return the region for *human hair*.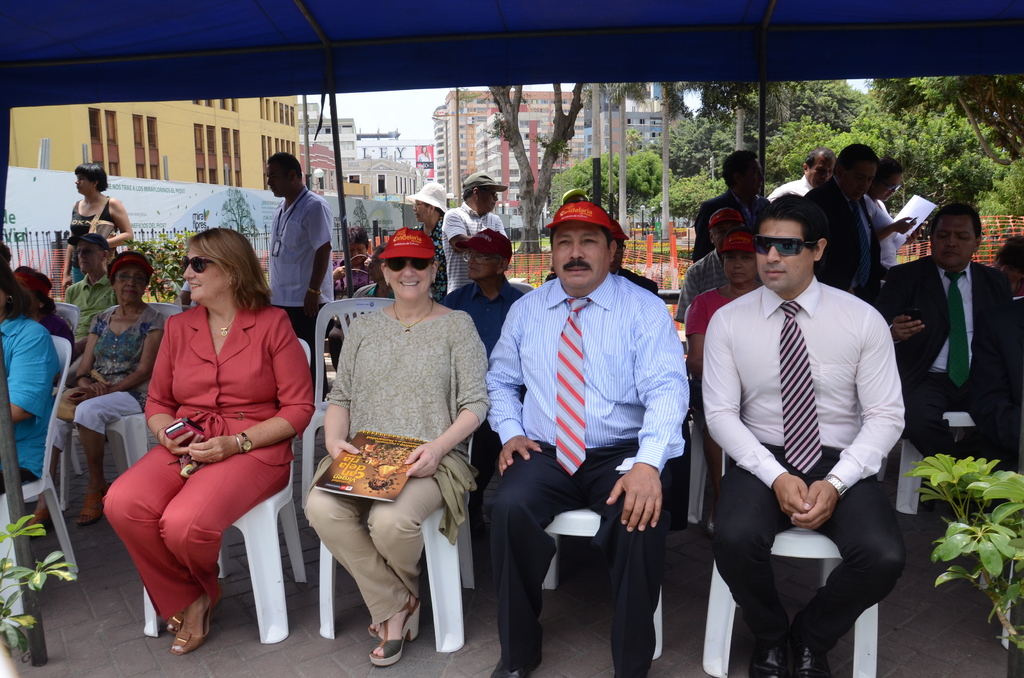
<bbox>803, 147, 830, 166</bbox>.
